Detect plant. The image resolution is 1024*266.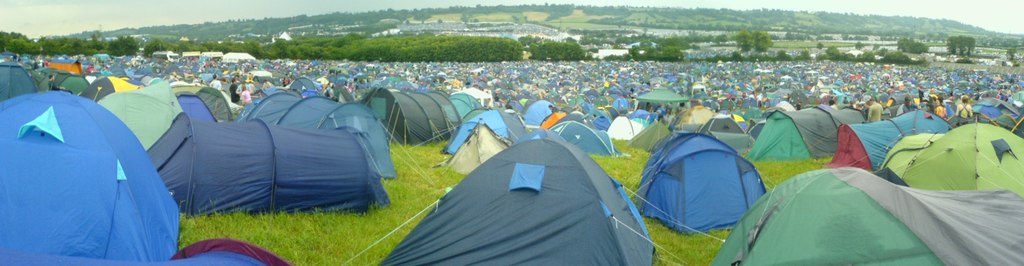
{"x1": 589, "y1": 137, "x2": 658, "y2": 209}.
